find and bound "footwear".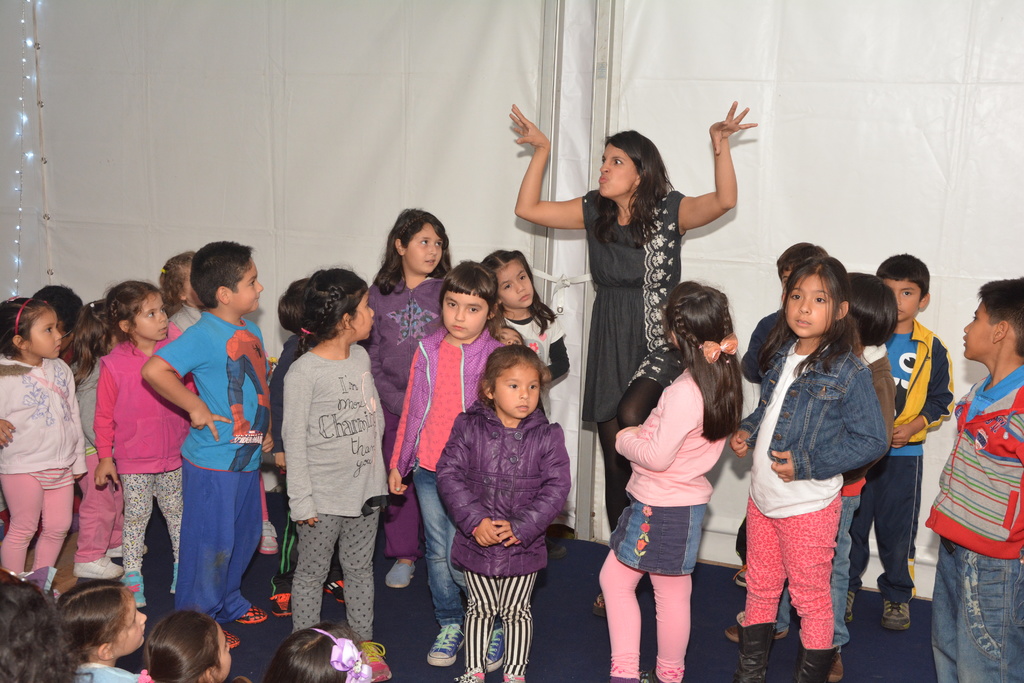
Bound: 428,621,465,662.
